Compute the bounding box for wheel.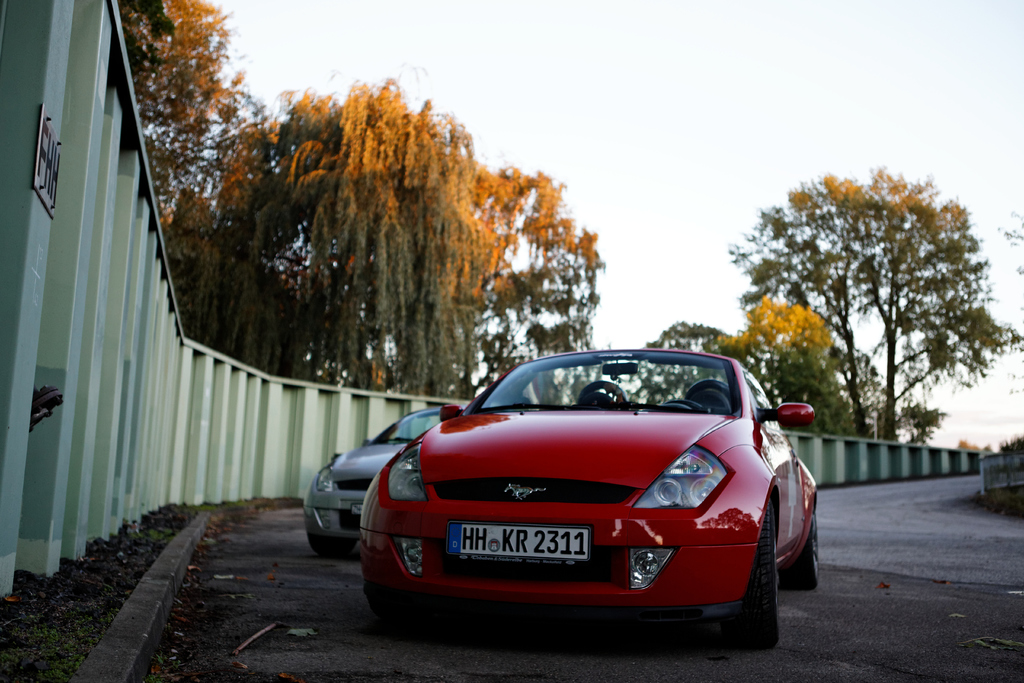
[left=362, top=582, right=417, bottom=610].
